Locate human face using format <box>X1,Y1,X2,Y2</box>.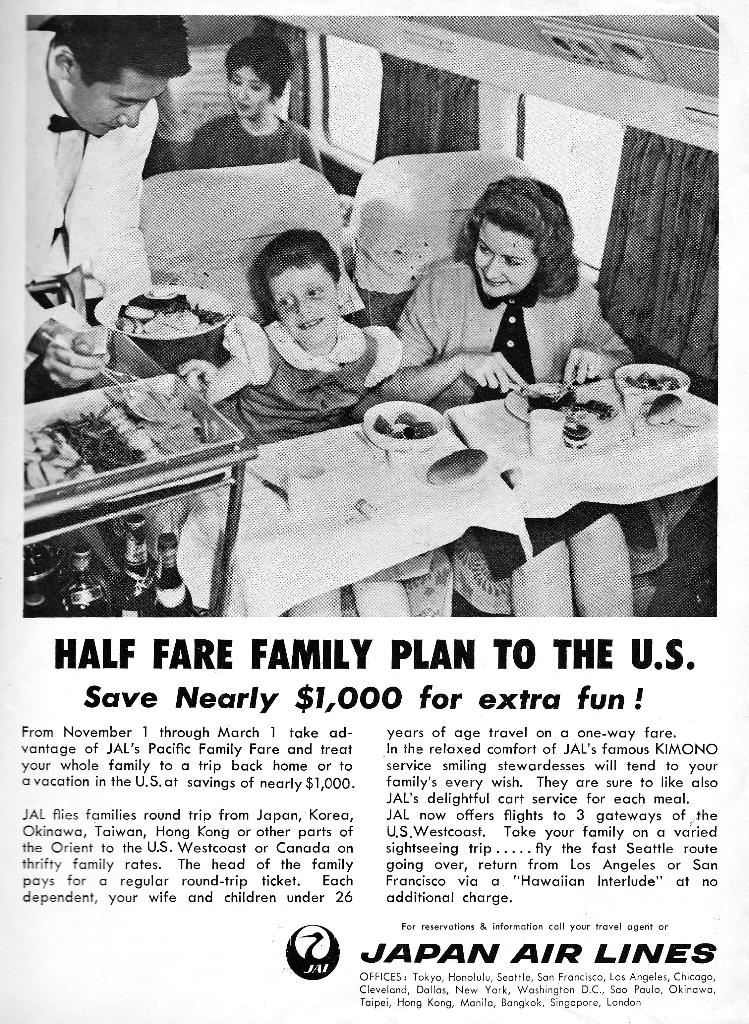
<box>77,65,166,135</box>.
